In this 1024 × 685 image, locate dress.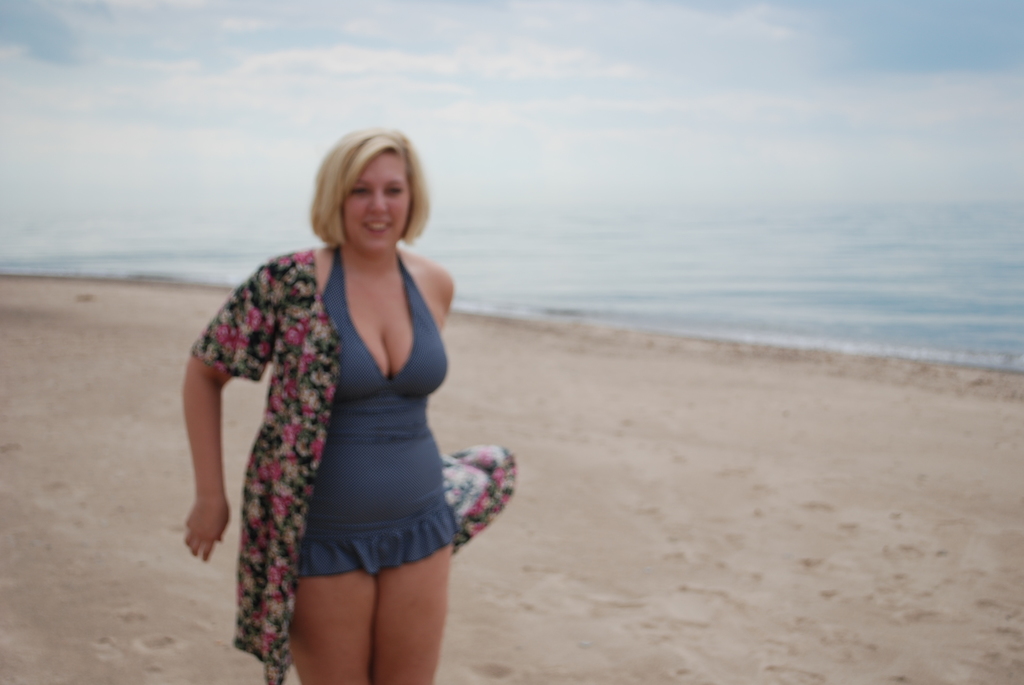
Bounding box: (294, 239, 462, 577).
